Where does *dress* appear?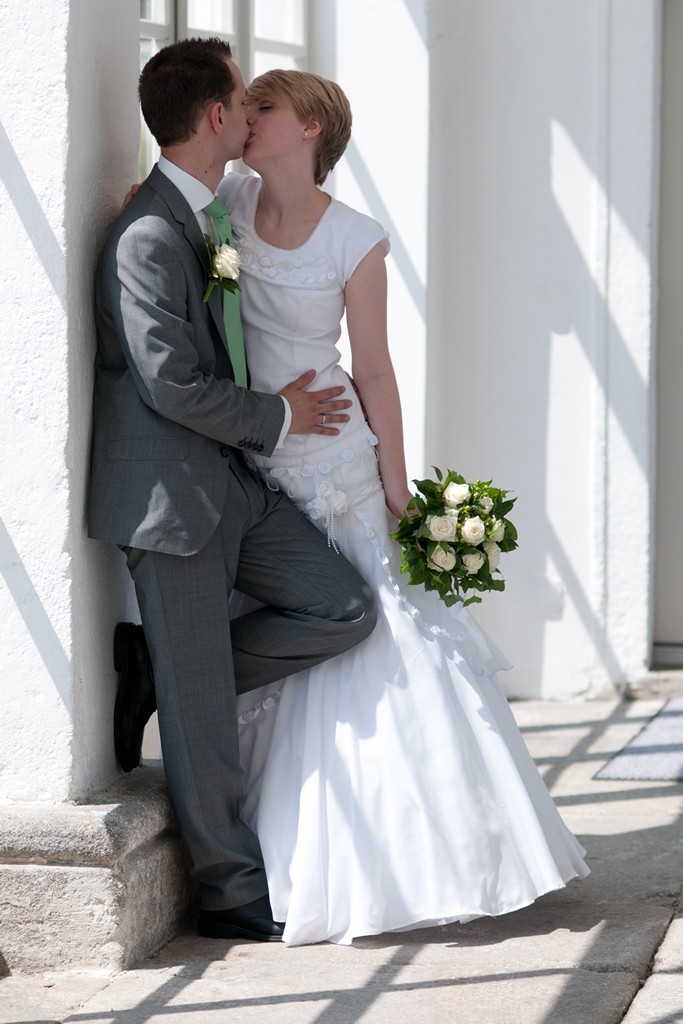
Appears at [123,101,567,932].
